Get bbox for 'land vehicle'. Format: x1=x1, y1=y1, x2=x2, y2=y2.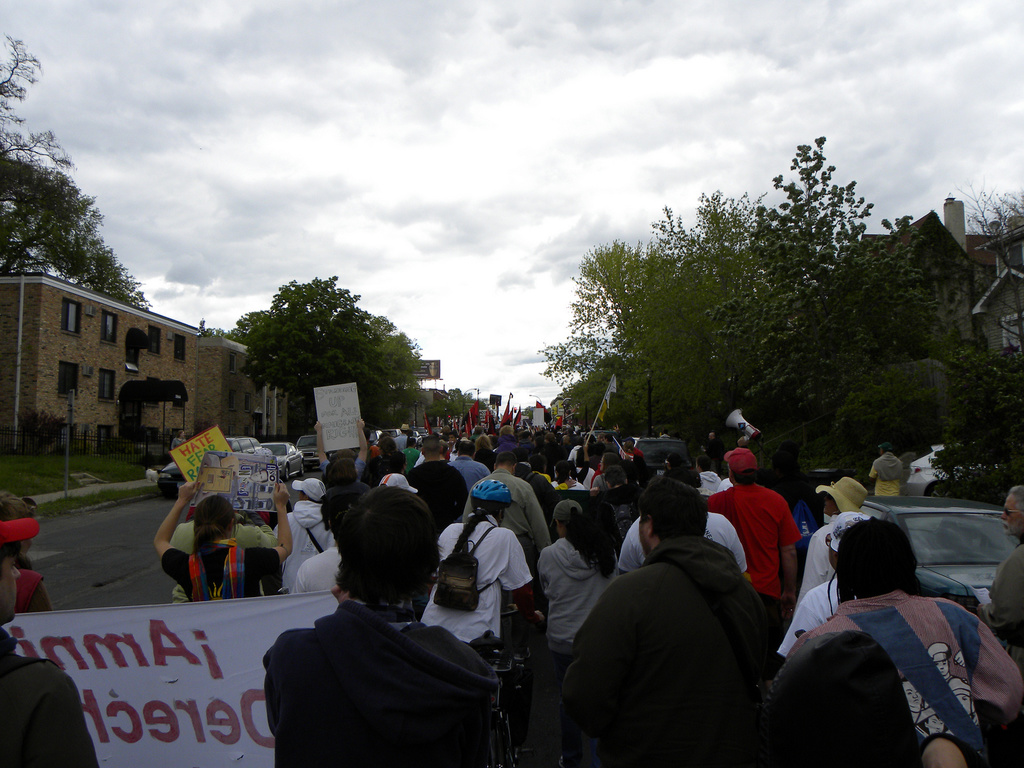
x1=586, y1=429, x2=619, y2=442.
